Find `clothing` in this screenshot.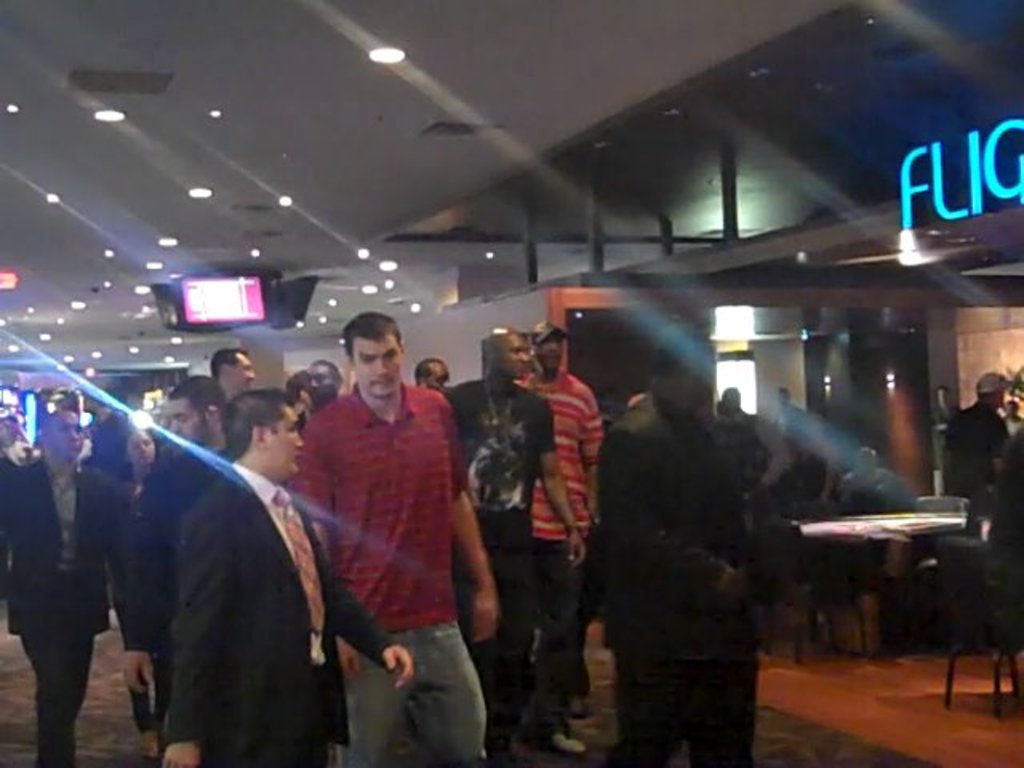
The bounding box for `clothing` is 946:402:1010:488.
